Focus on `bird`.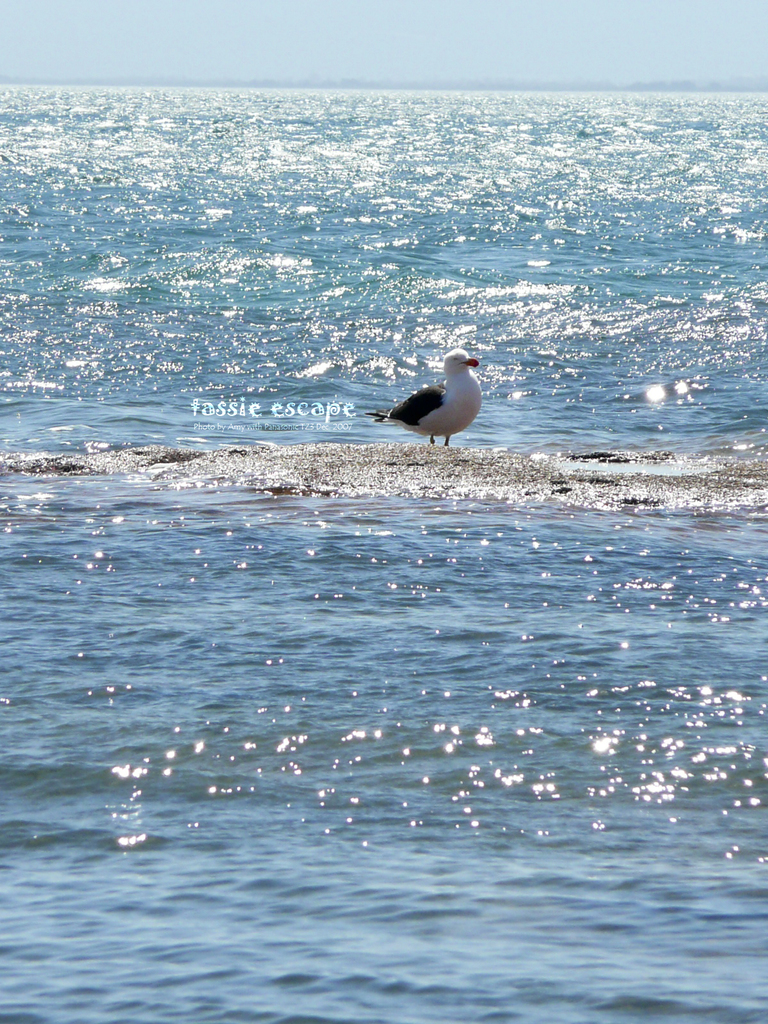
Focused at rect(378, 343, 501, 440).
